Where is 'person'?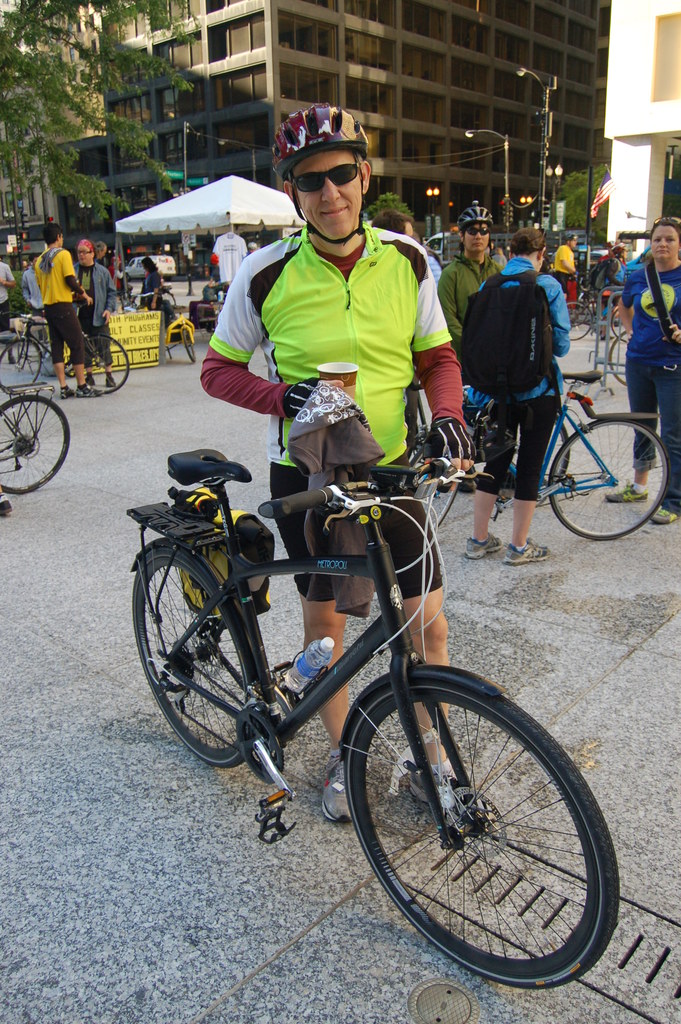
(x1=72, y1=230, x2=120, y2=386).
